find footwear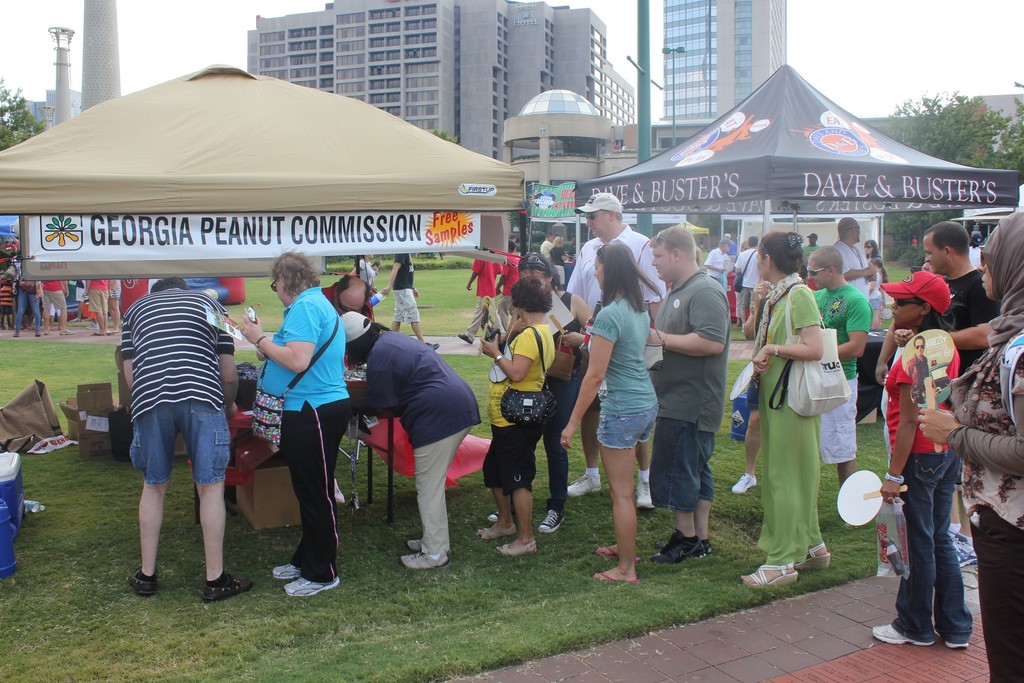
Rect(12, 332, 19, 337)
